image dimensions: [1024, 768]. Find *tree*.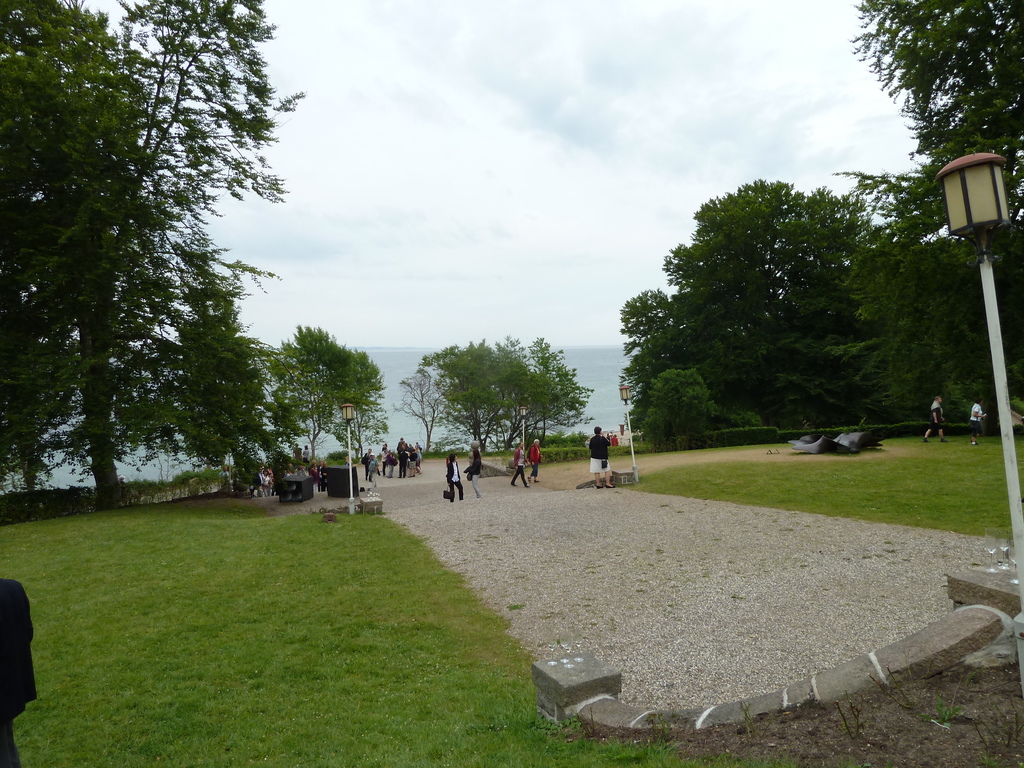
[168, 290, 305, 484].
